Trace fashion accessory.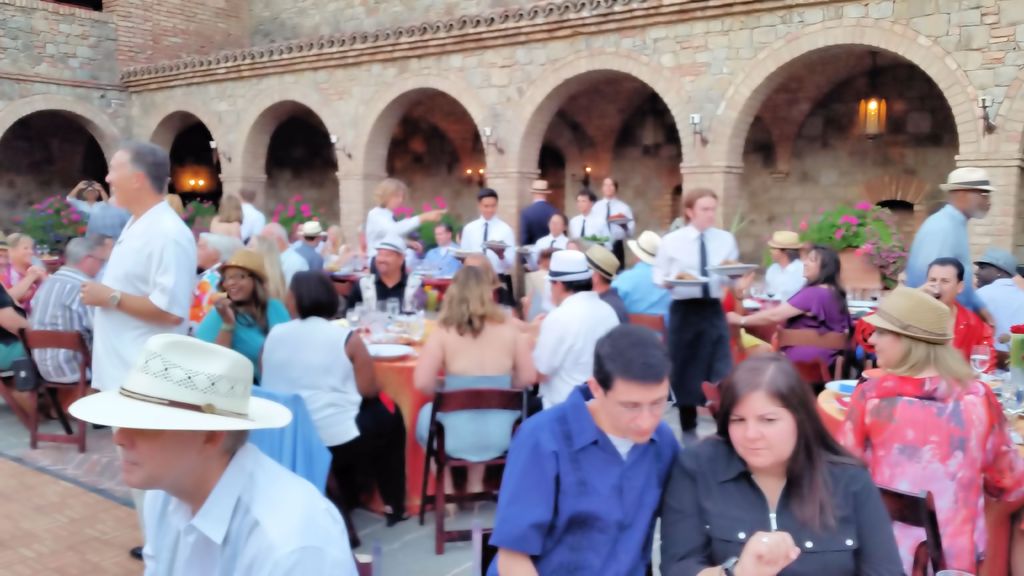
Traced to x1=934, y1=167, x2=995, y2=195.
